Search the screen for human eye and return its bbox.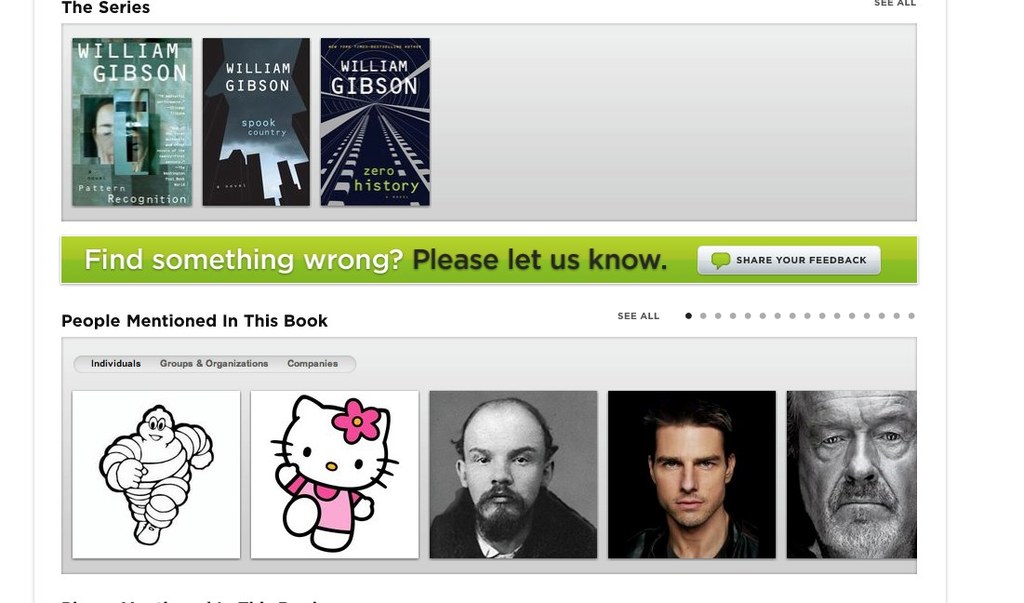
Found: [x1=699, y1=460, x2=720, y2=469].
